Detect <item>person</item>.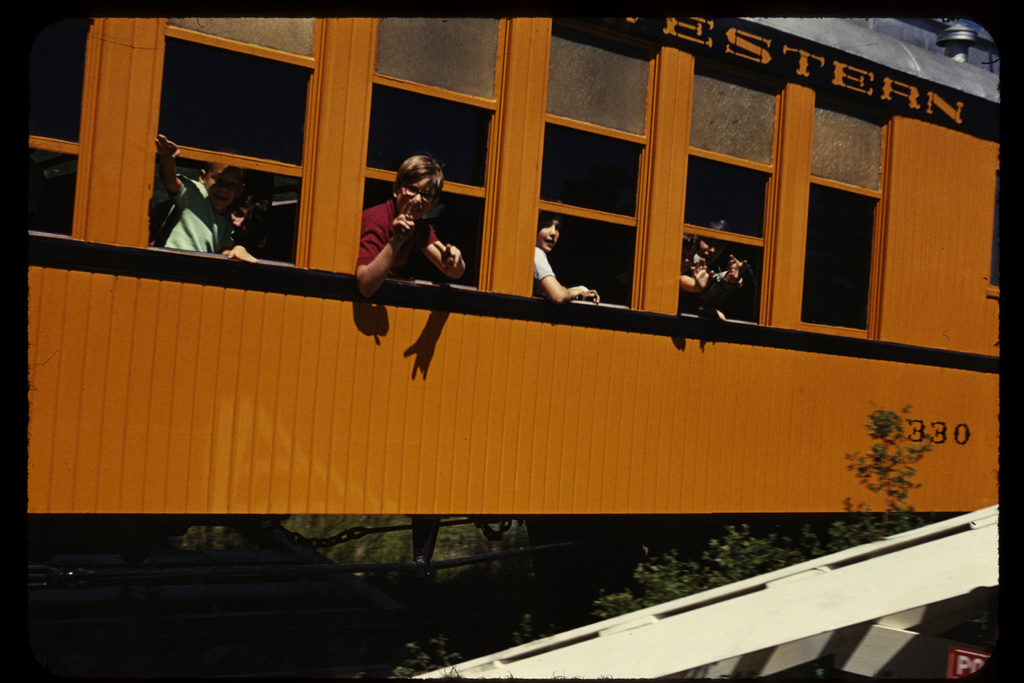
Detected at 671, 220, 764, 320.
